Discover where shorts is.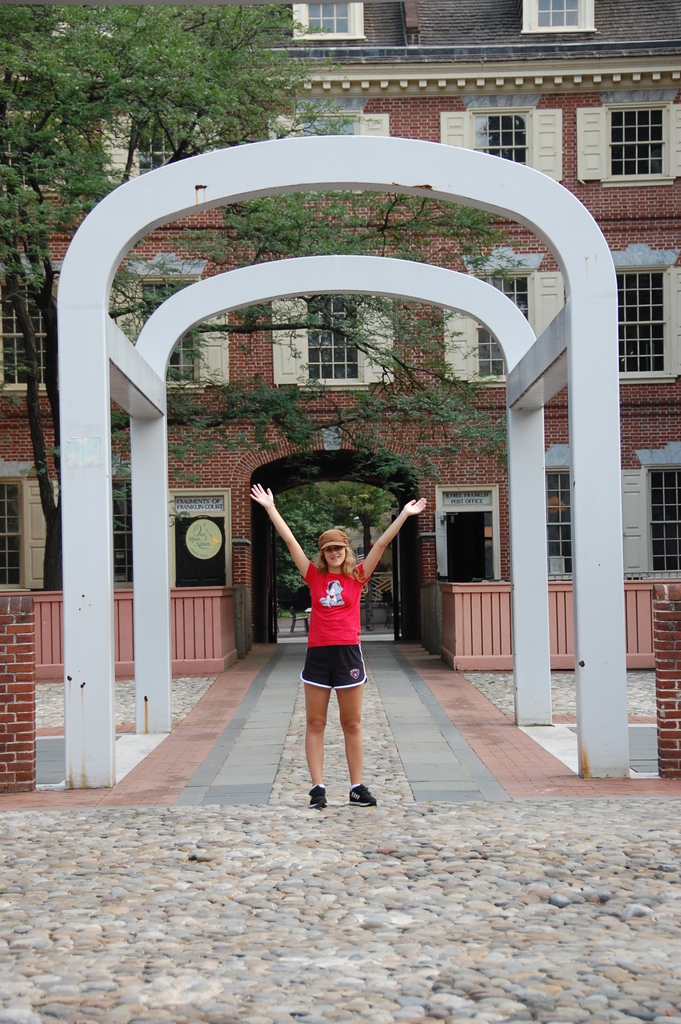
Discovered at 301,643,368,690.
